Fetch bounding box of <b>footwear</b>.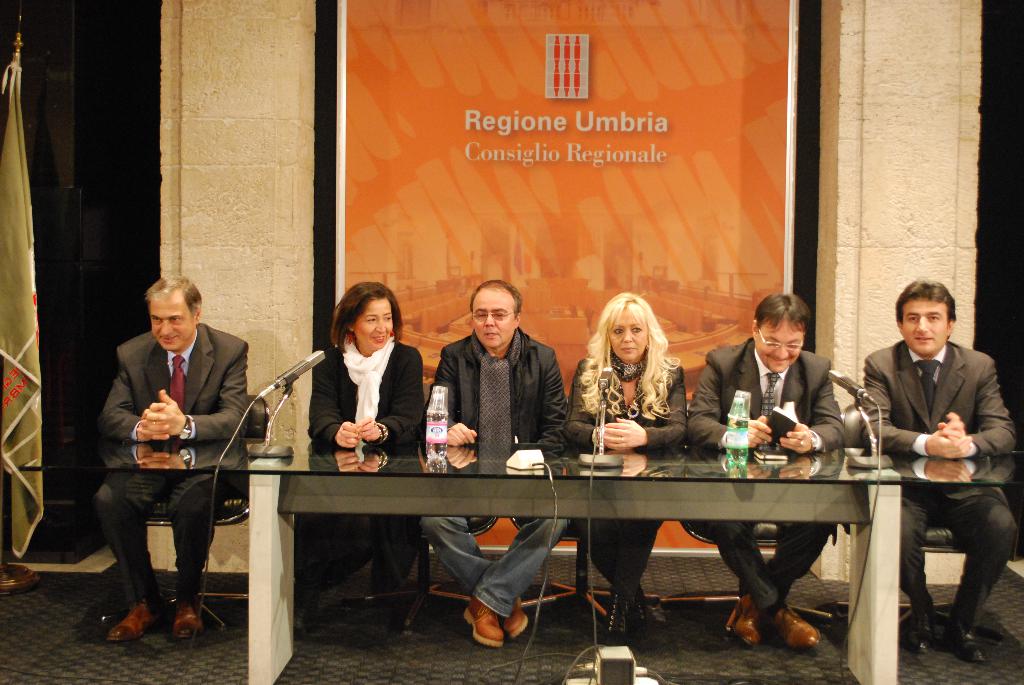
Bbox: pyautogui.locateOnScreen(640, 587, 668, 643).
